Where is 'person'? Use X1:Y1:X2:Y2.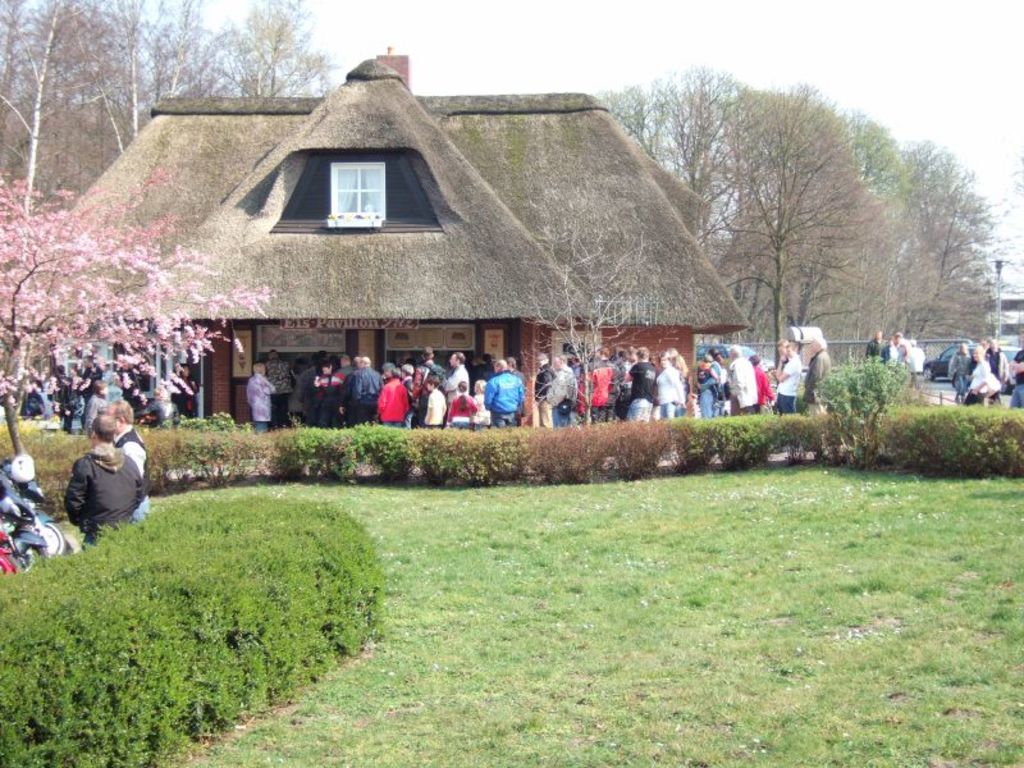
293:356:320:416.
